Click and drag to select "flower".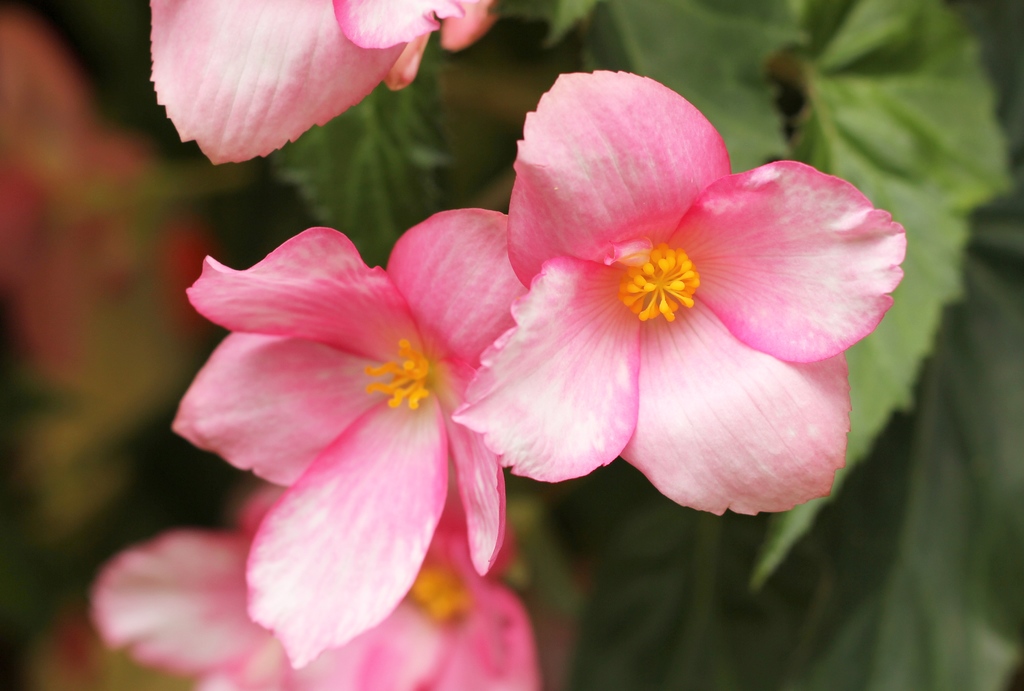
Selection: left=148, top=0, right=500, bottom=167.
